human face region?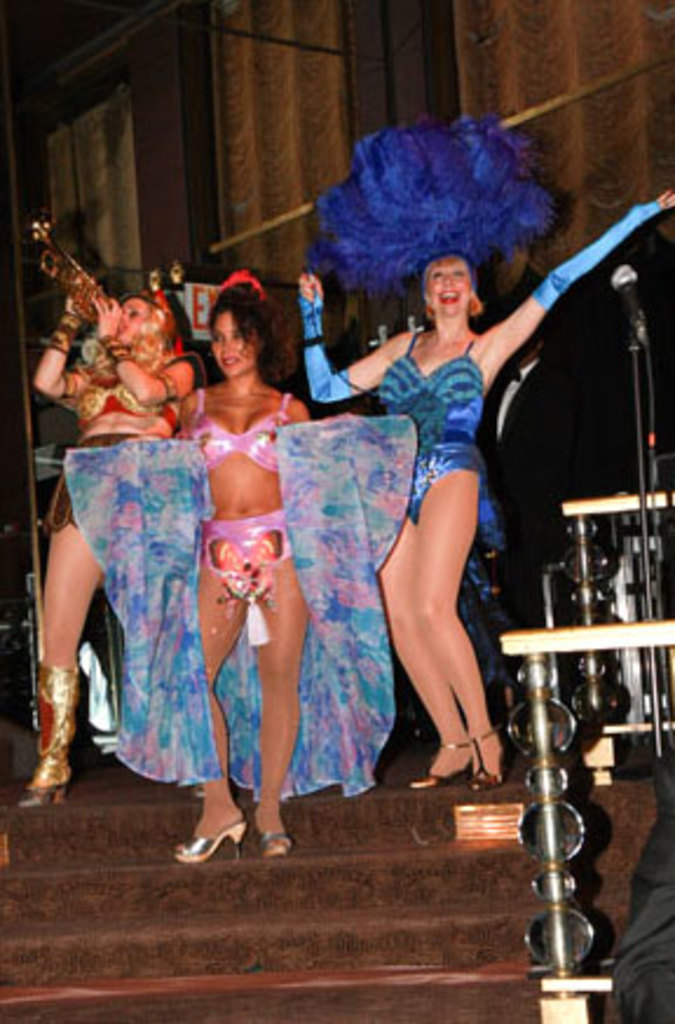
locate(429, 255, 473, 312)
